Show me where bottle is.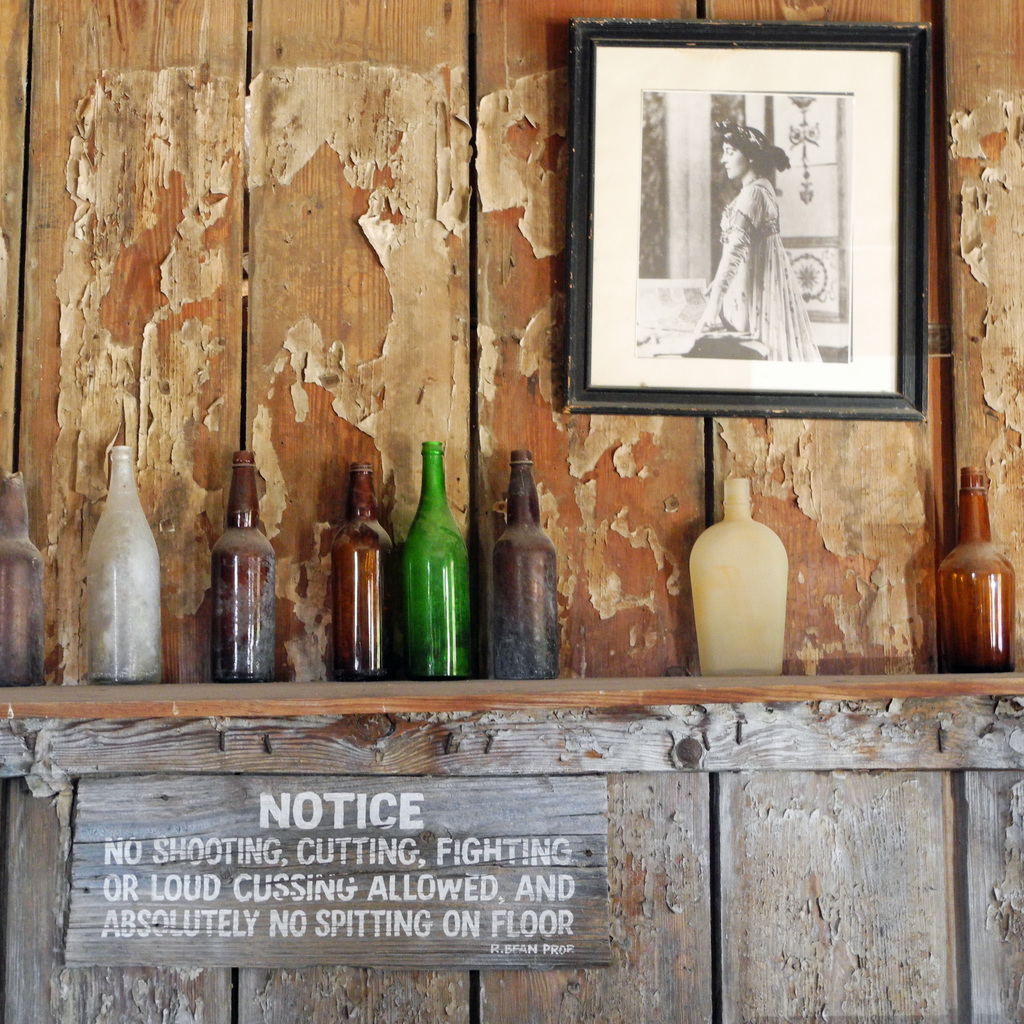
bottle is at select_region(0, 461, 49, 676).
